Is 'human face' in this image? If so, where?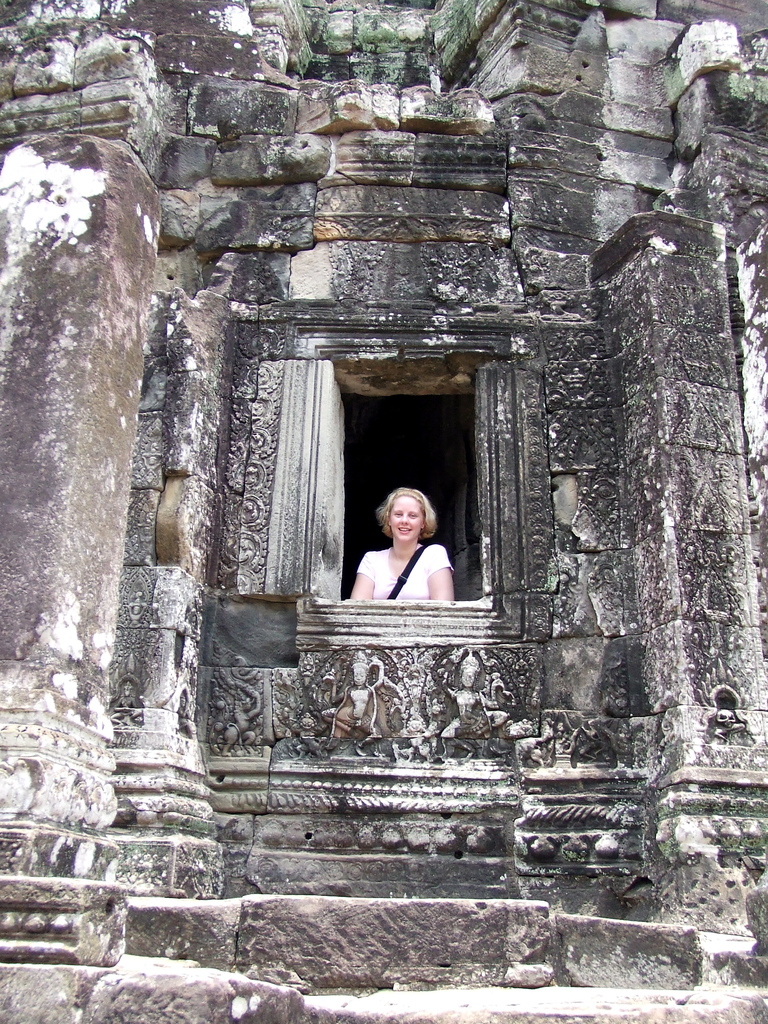
Yes, at 393 498 421 540.
